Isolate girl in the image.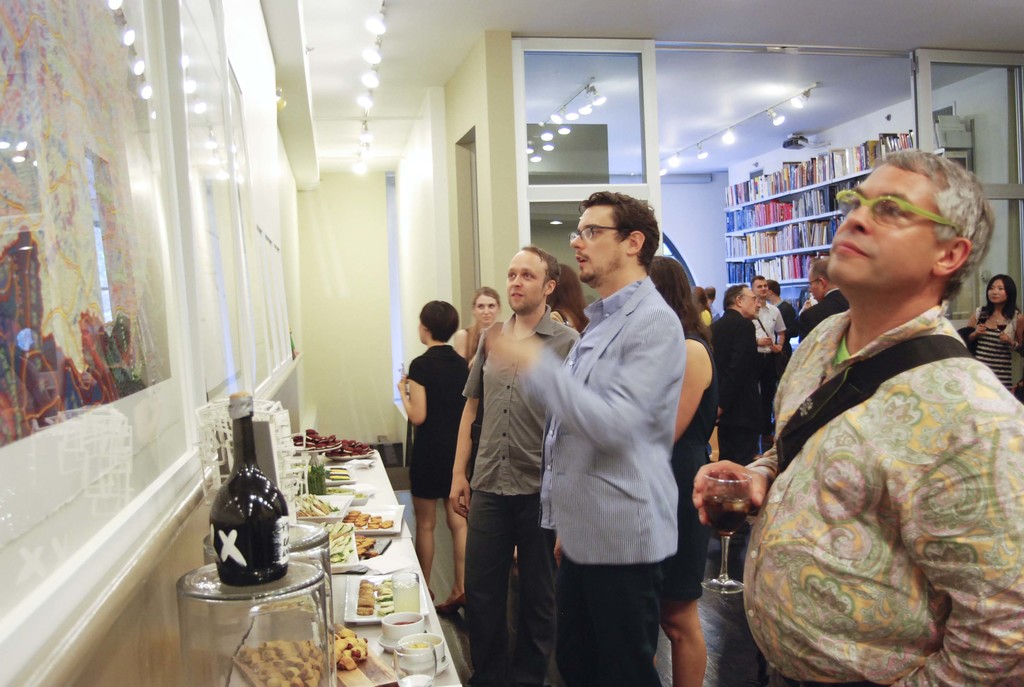
Isolated region: {"x1": 397, "y1": 300, "x2": 474, "y2": 615}.
